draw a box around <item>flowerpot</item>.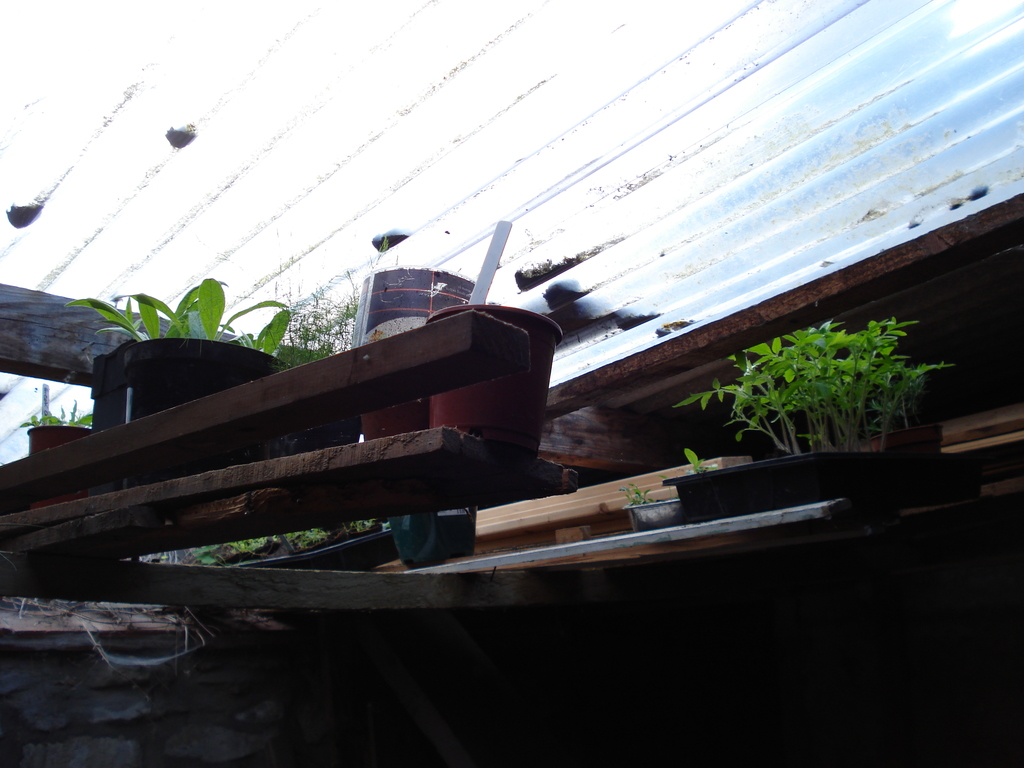
crop(26, 424, 93, 511).
